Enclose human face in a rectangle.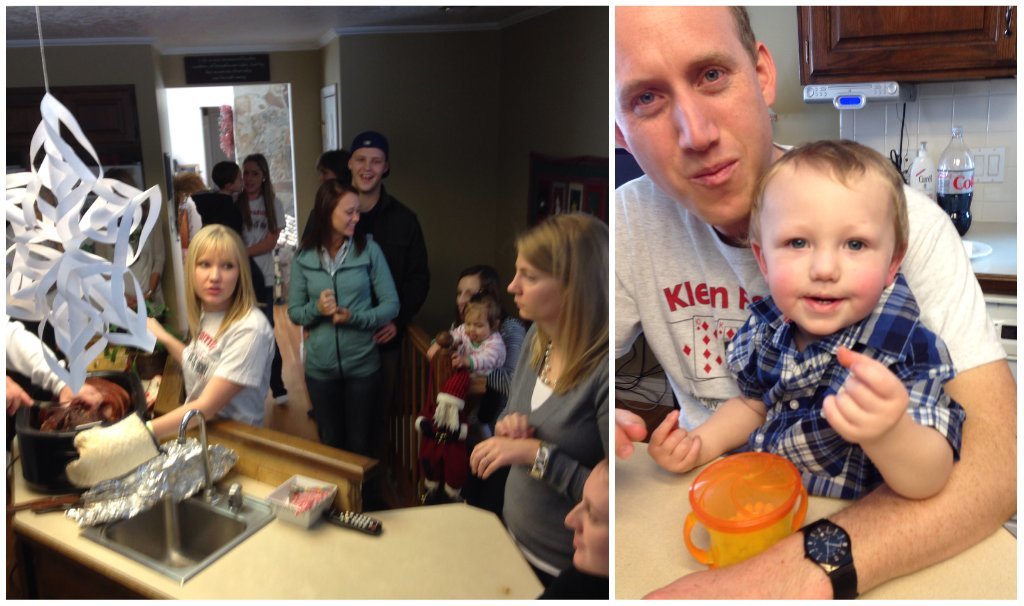
bbox=(509, 244, 567, 324).
